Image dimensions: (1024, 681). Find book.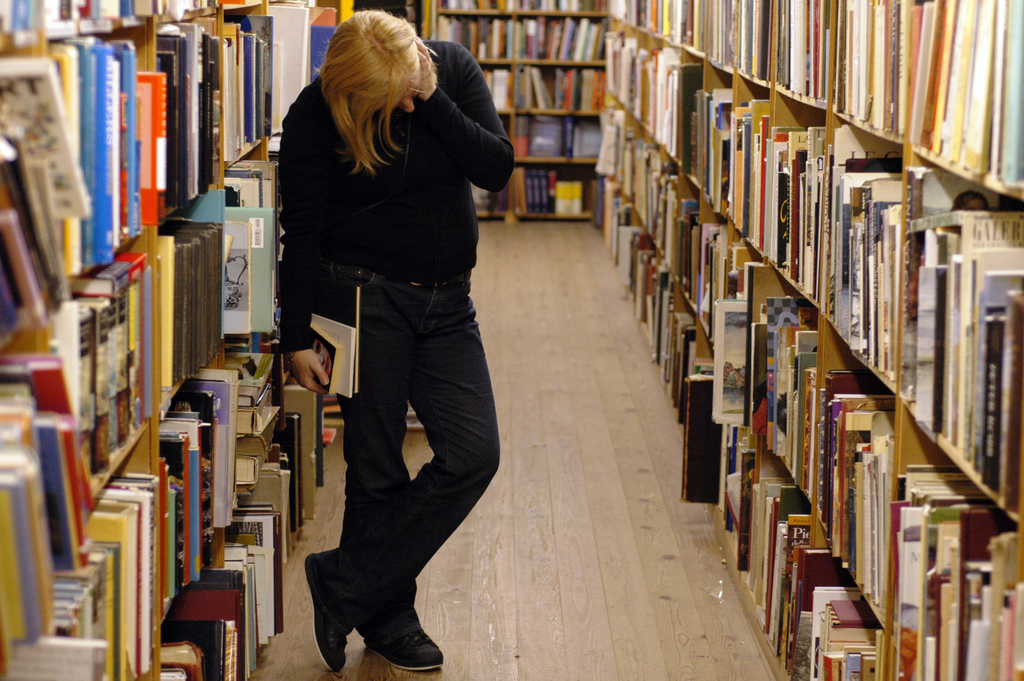
<region>0, 468, 40, 646</region>.
